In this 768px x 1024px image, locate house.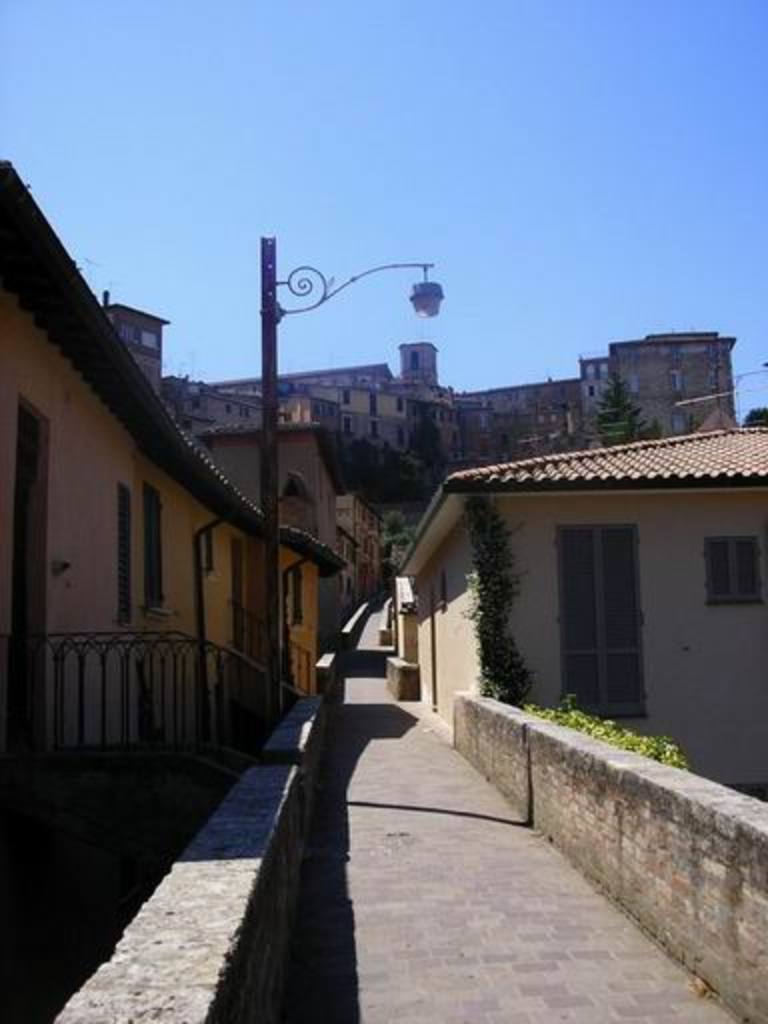
Bounding box: [x1=390, y1=430, x2=766, y2=792].
